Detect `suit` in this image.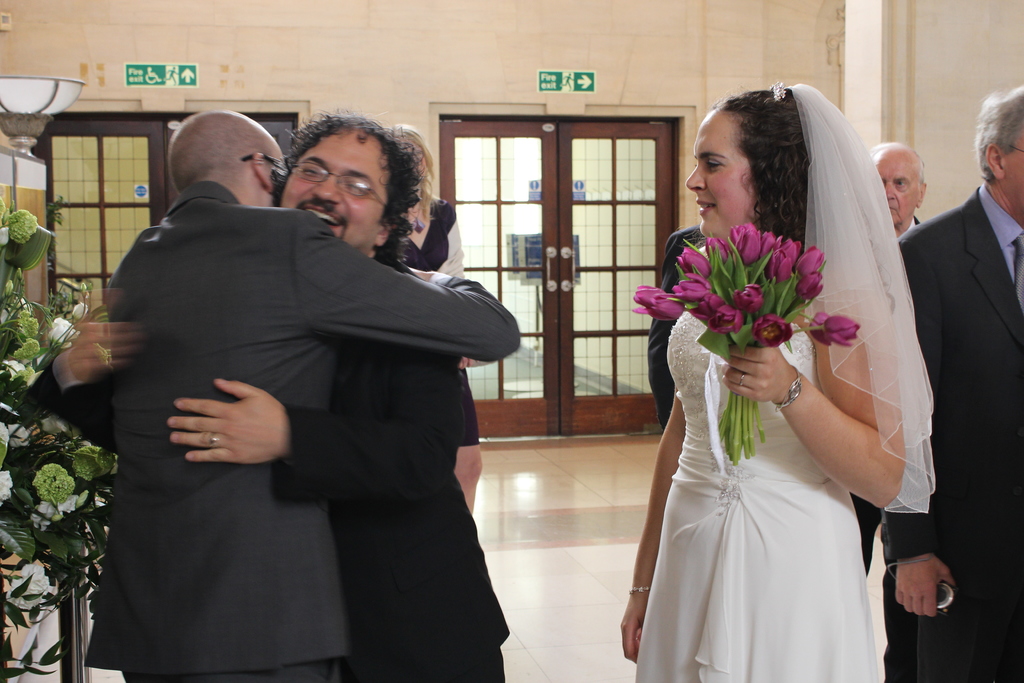
Detection: x1=19, y1=253, x2=509, y2=682.
